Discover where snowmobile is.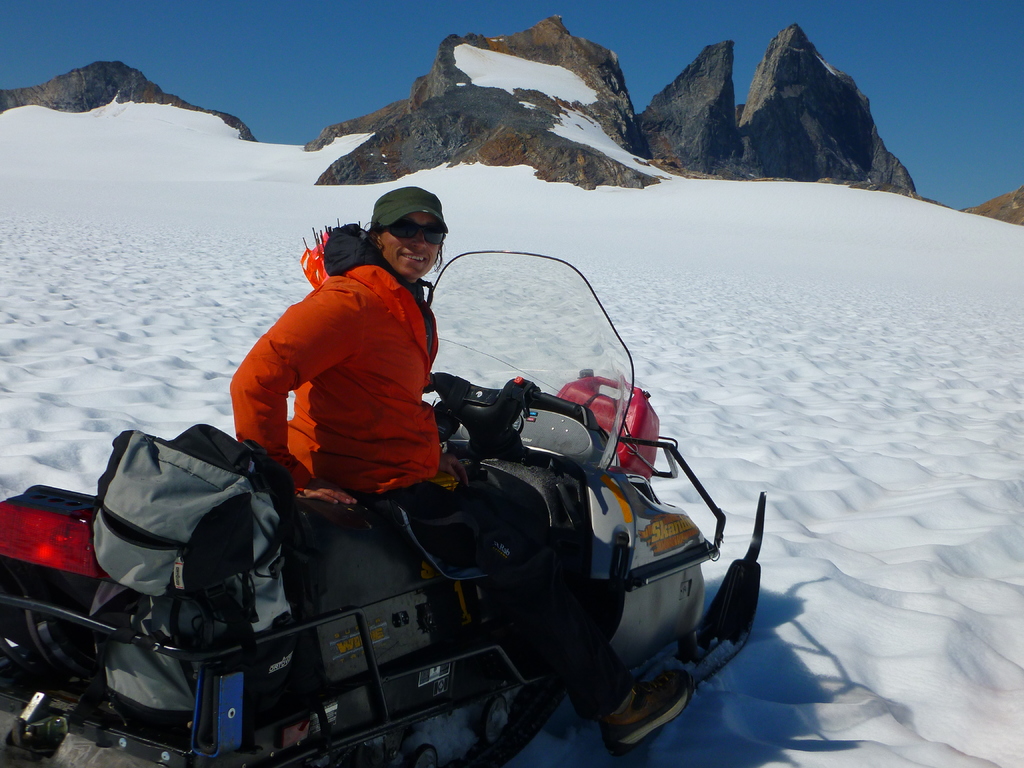
Discovered at bbox(0, 248, 767, 767).
